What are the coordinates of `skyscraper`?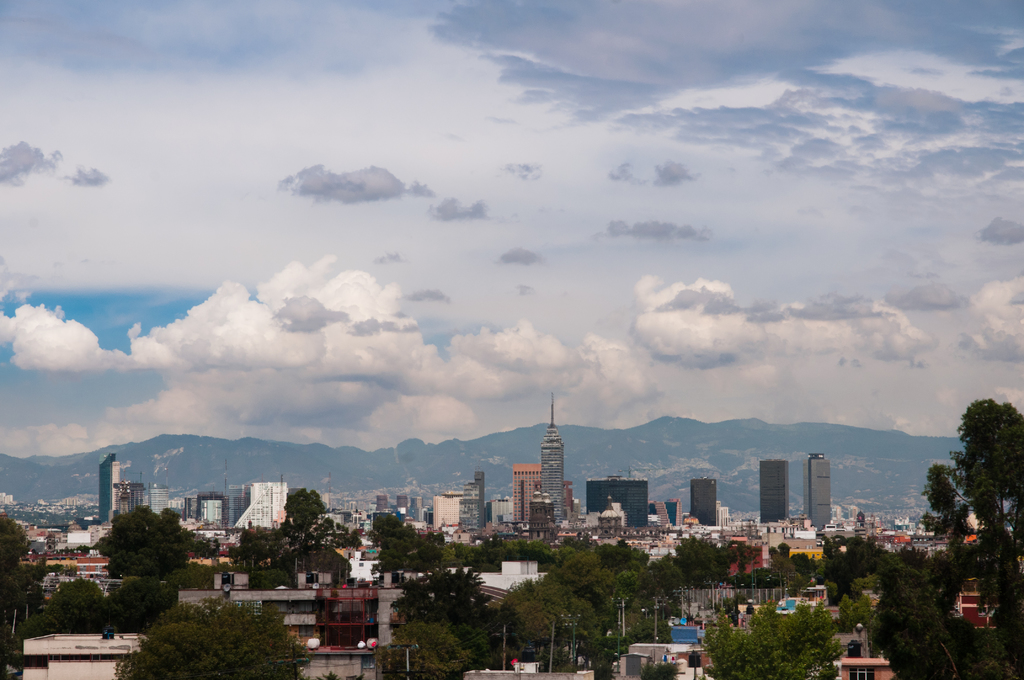
756 461 783 520.
